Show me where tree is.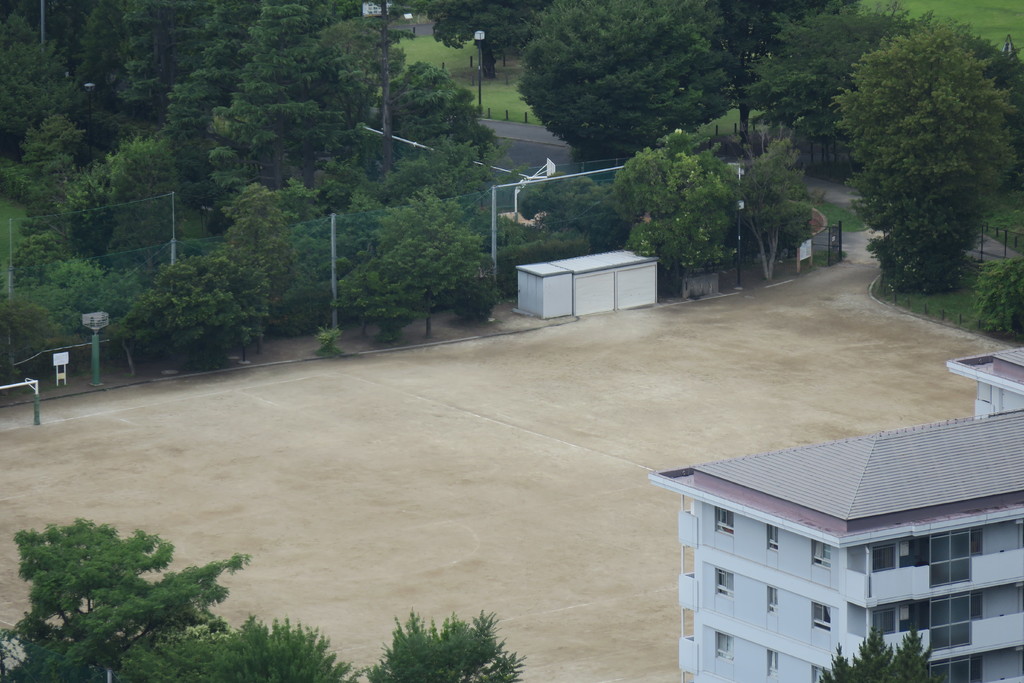
tree is at [359,60,510,195].
